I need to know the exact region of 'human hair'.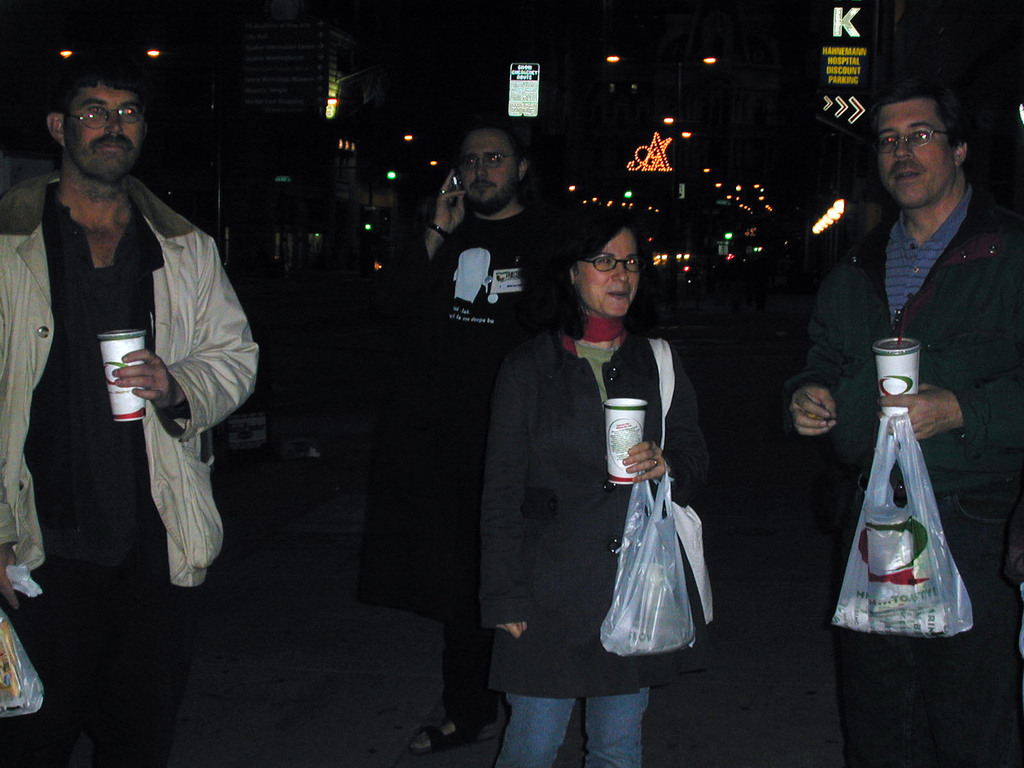
Region: pyautogui.locateOnScreen(53, 53, 140, 116).
